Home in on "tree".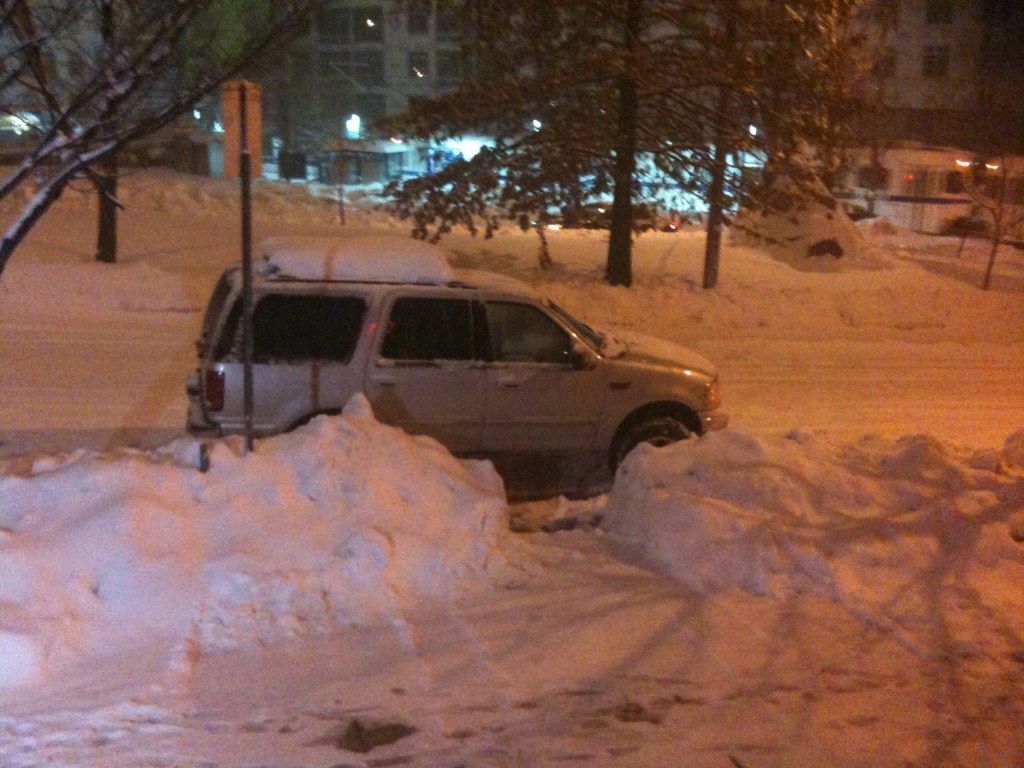
Homed in at 634:11:813:304.
